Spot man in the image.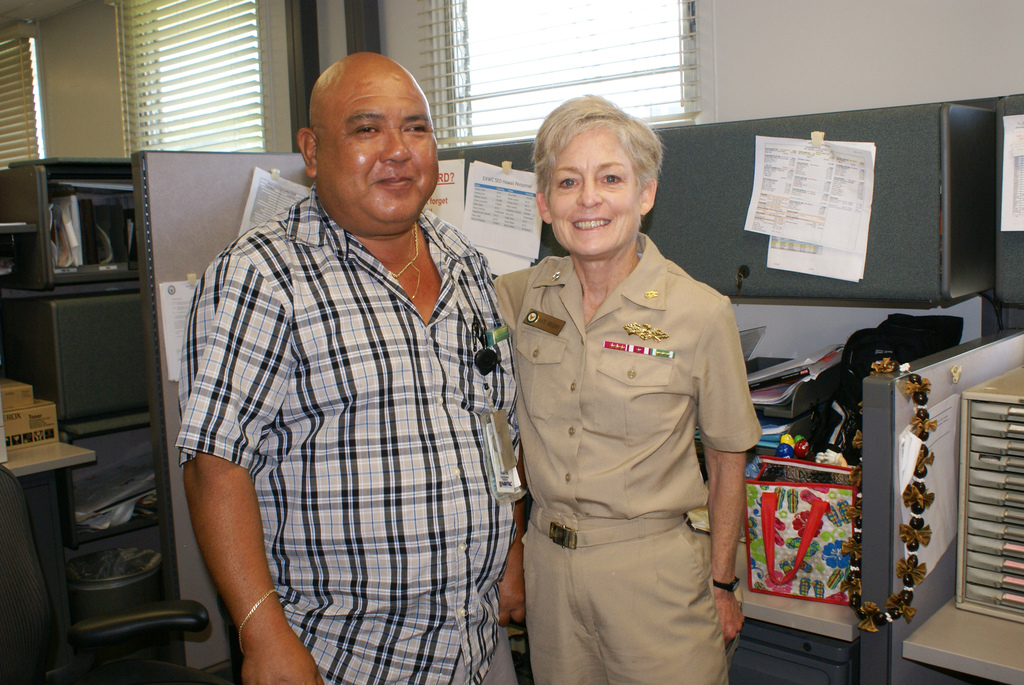
man found at <region>174, 53, 528, 684</region>.
